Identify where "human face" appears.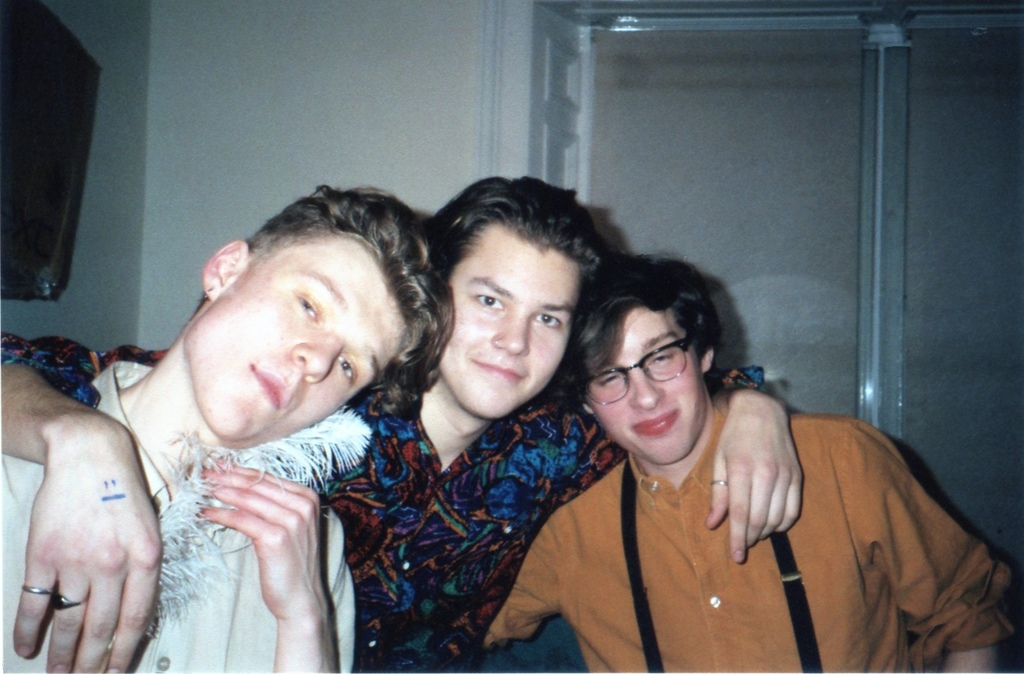
Appears at {"x1": 440, "y1": 220, "x2": 580, "y2": 420}.
